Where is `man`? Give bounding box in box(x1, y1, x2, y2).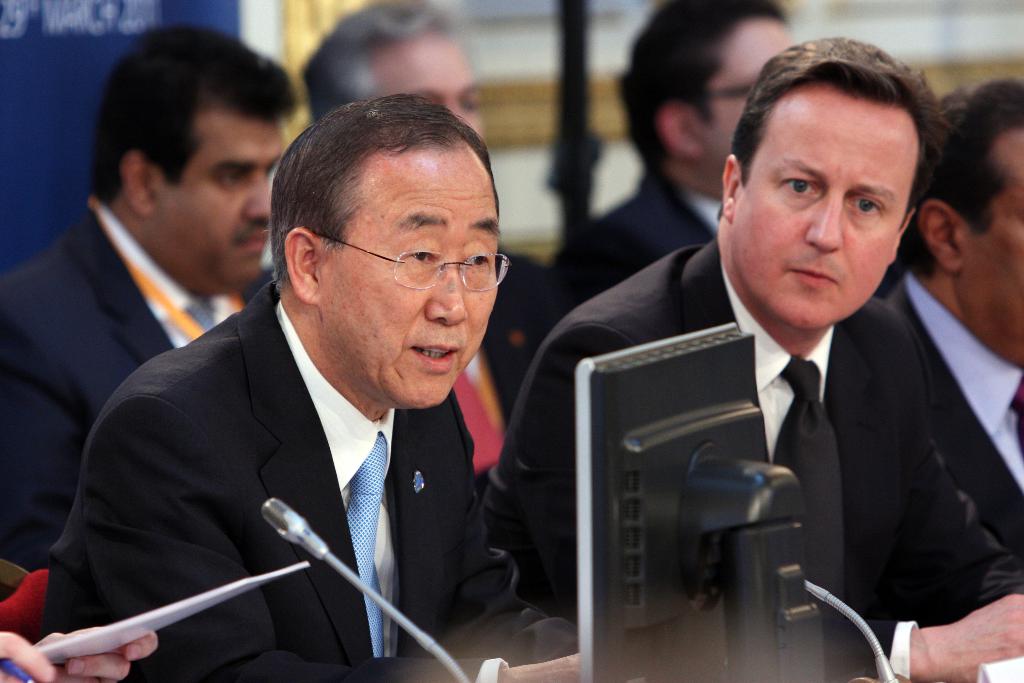
box(294, 0, 563, 479).
